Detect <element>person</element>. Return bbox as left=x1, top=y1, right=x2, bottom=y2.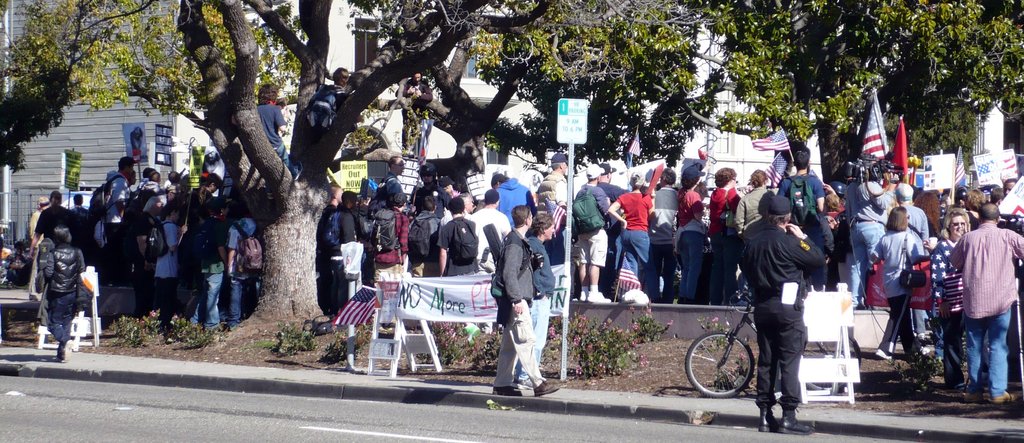
left=949, top=202, right=1023, bottom=409.
